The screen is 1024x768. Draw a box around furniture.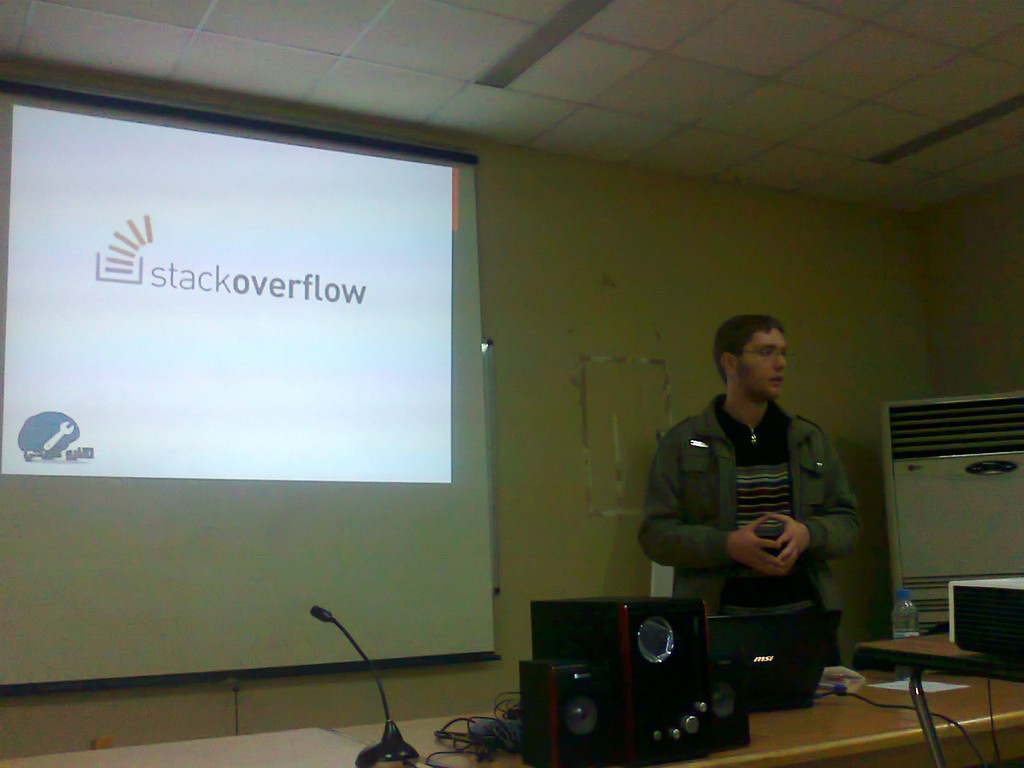
locate(854, 630, 1023, 685).
